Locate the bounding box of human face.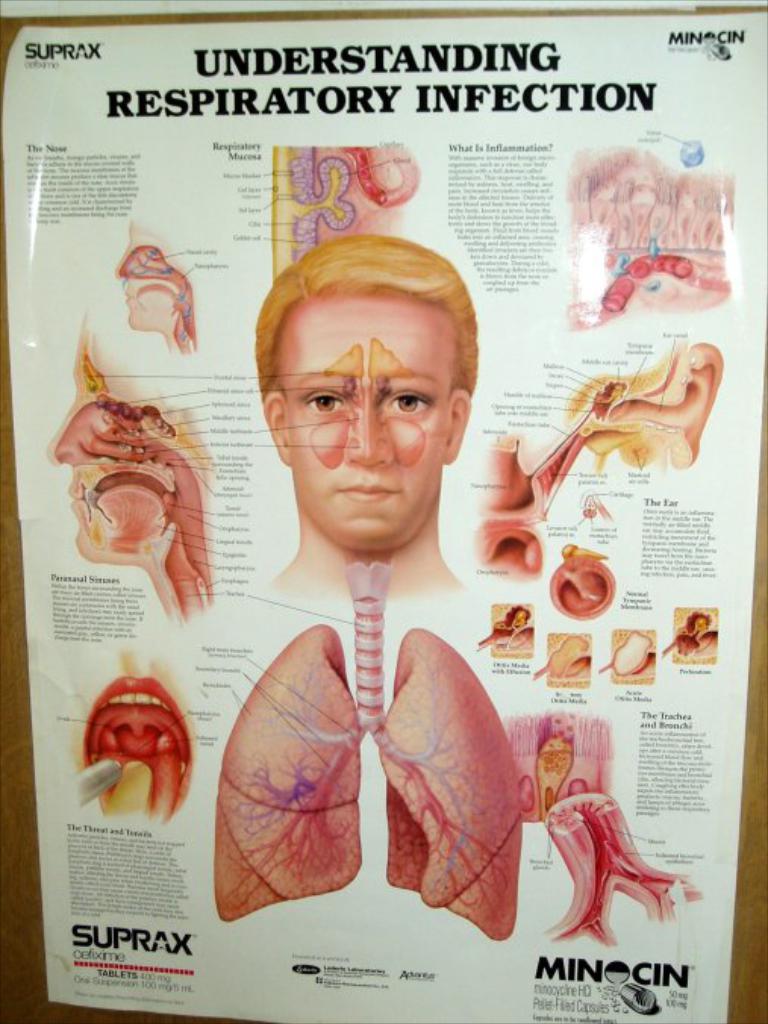
Bounding box: l=288, t=295, r=462, b=556.
